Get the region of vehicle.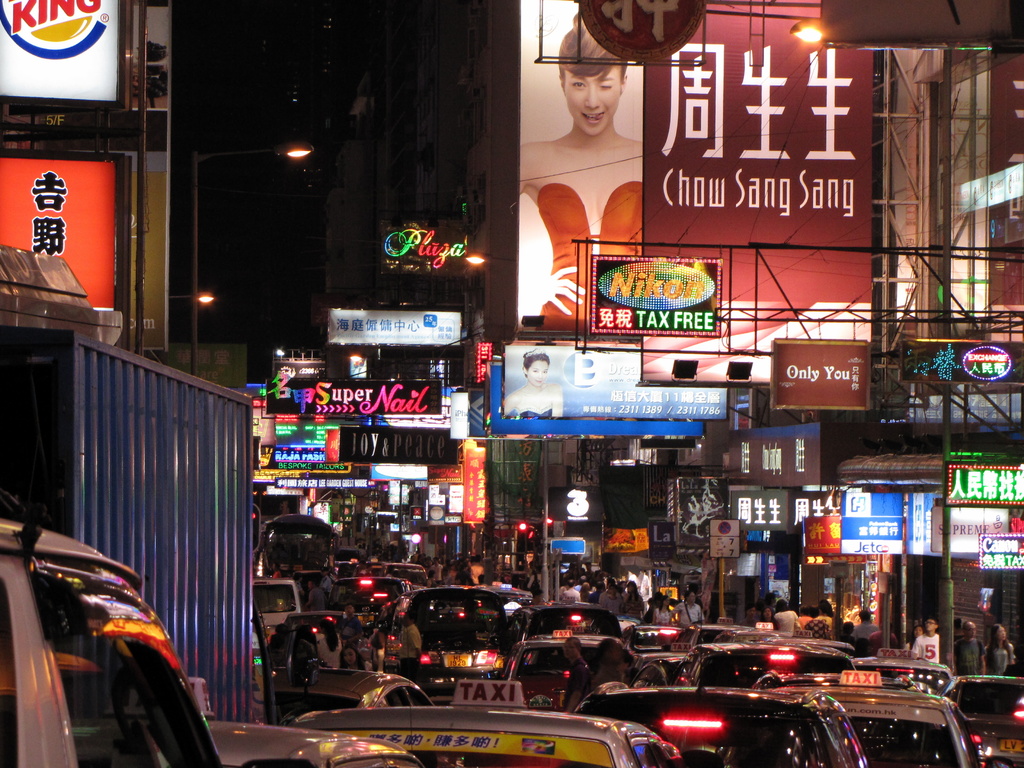
bbox(191, 717, 433, 767).
